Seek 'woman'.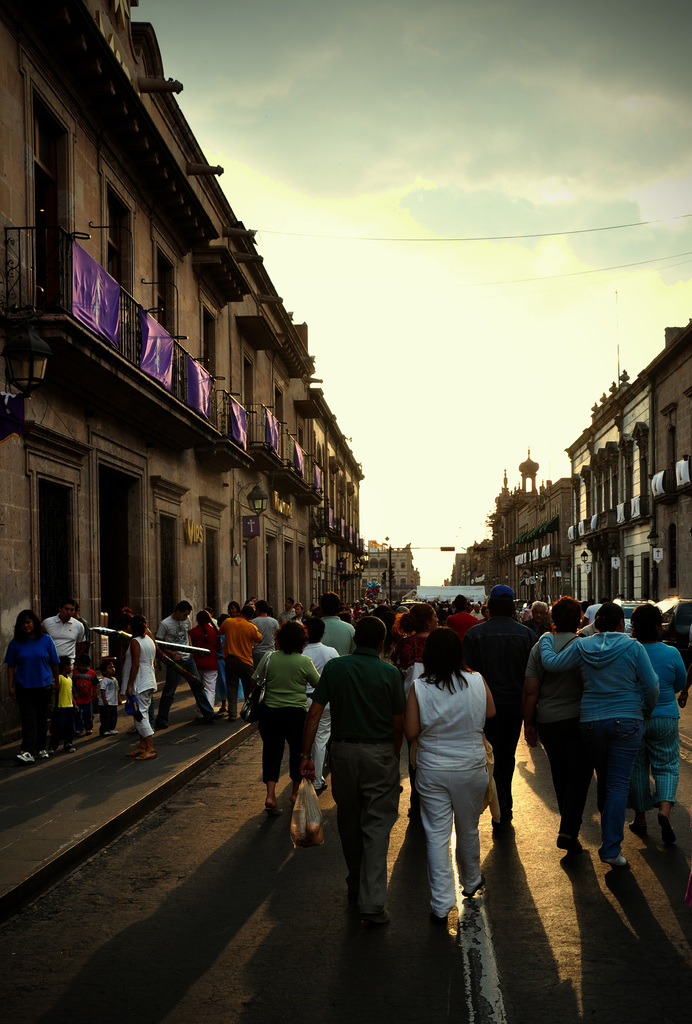
bbox=[251, 616, 316, 809].
